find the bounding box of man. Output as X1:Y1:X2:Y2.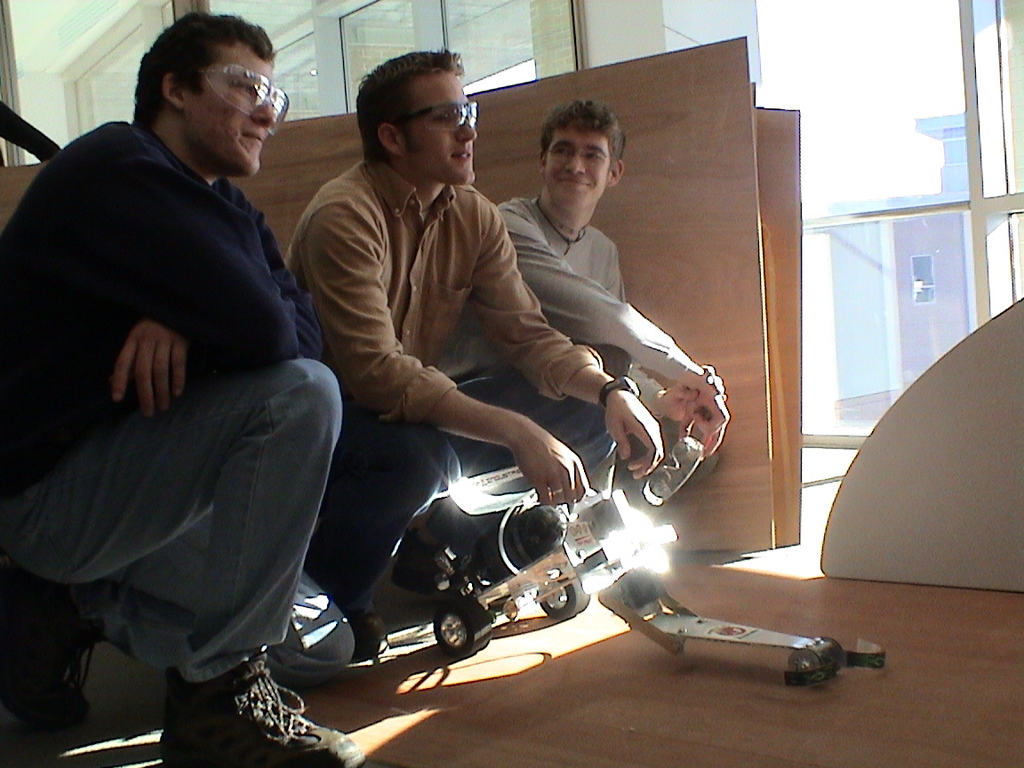
0:11:362:767.
